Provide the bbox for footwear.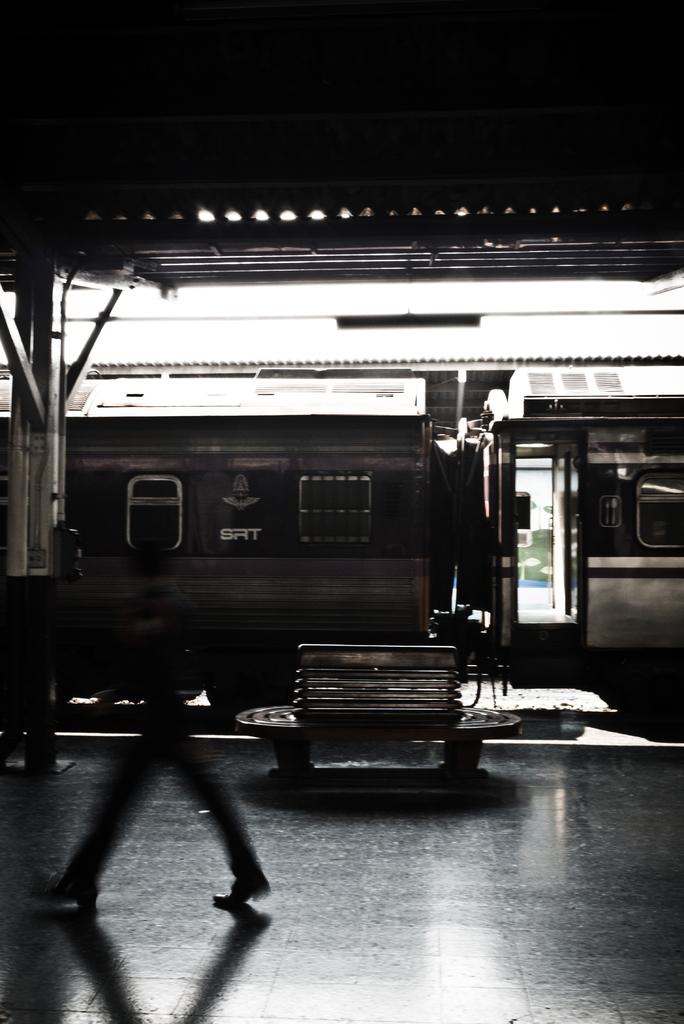
box=[216, 872, 276, 904].
